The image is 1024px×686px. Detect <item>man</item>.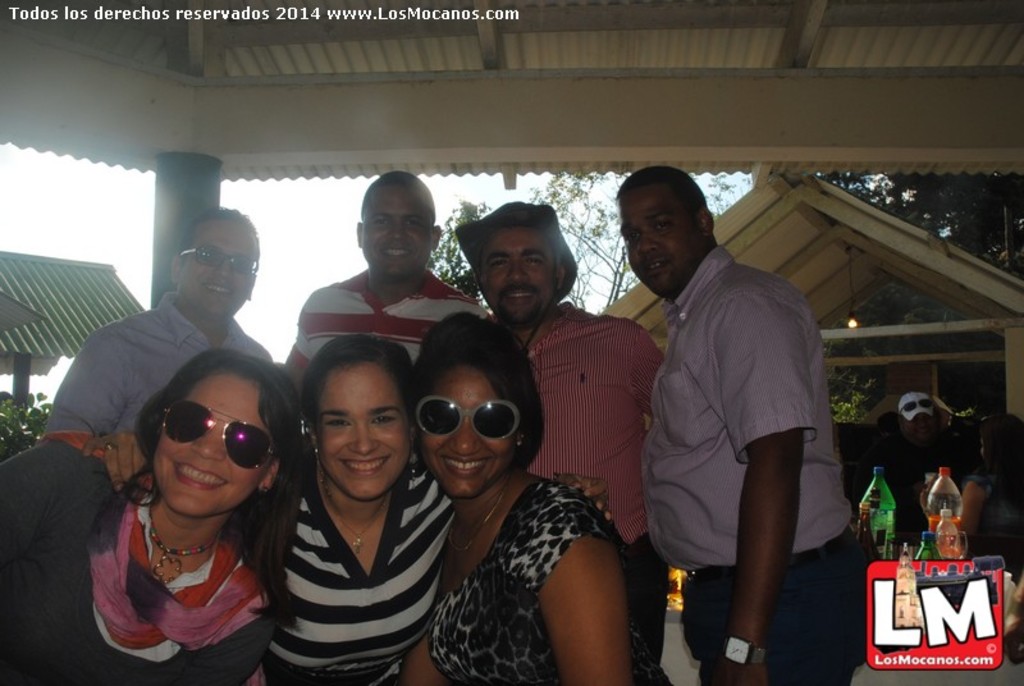
Detection: rect(284, 168, 489, 375).
